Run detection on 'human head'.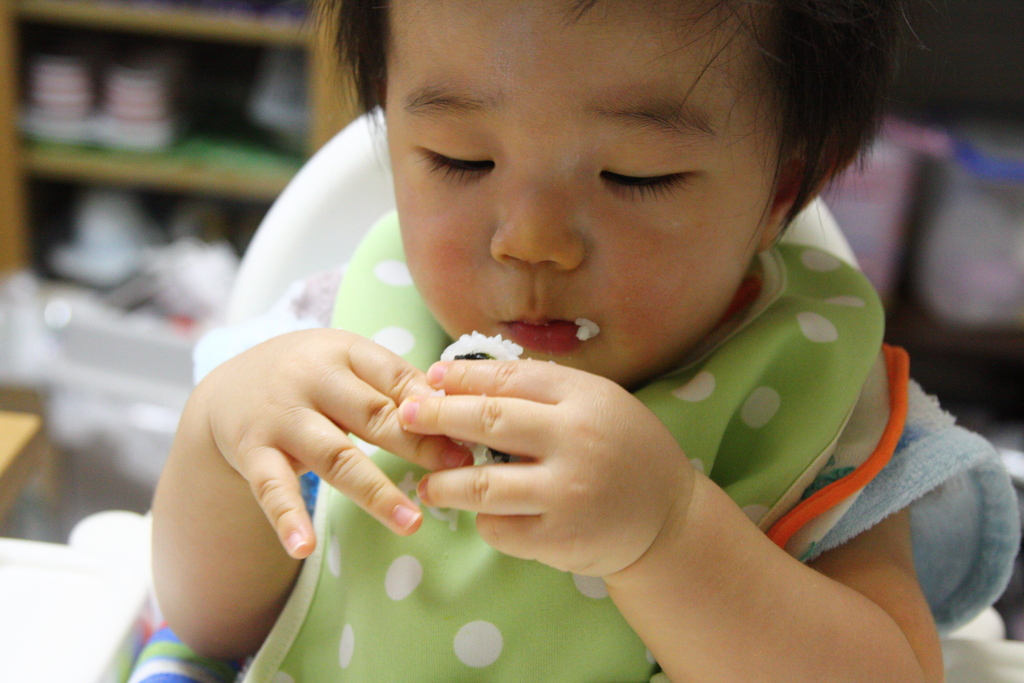
Result: bbox(408, 32, 842, 393).
